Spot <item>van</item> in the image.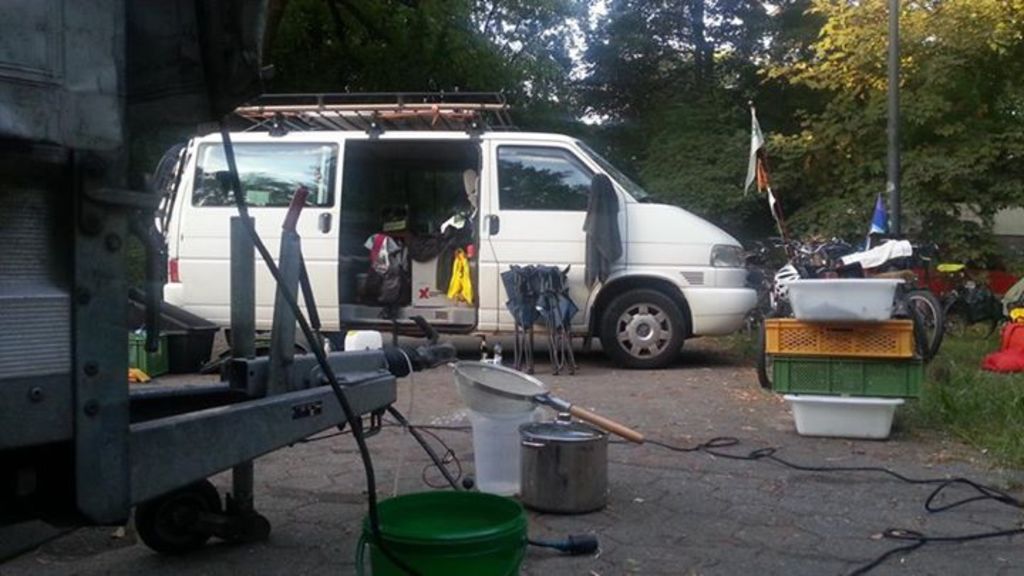
<item>van</item> found at 151:92:758:371.
